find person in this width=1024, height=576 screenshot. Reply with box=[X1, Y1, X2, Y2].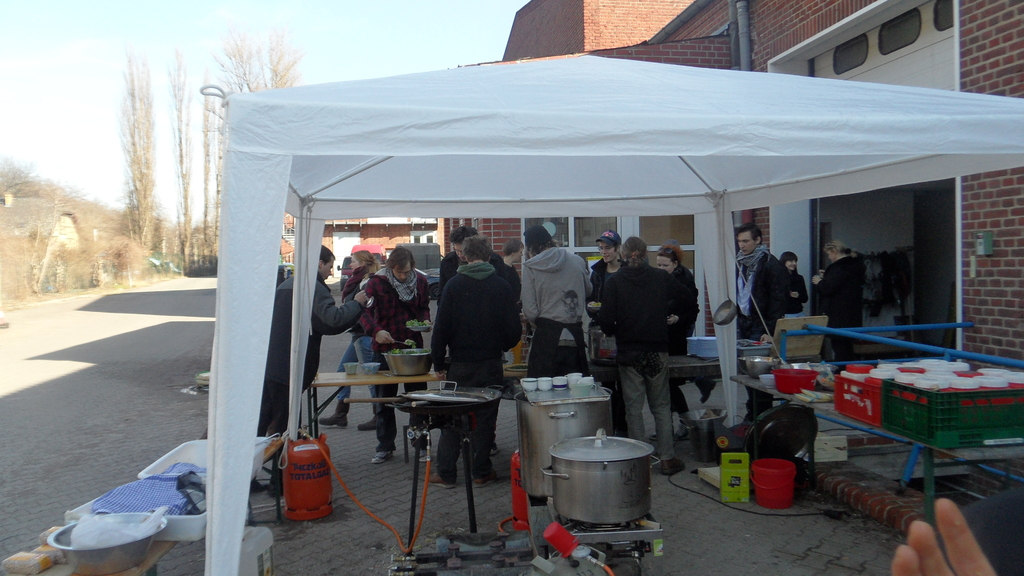
box=[254, 244, 368, 435].
